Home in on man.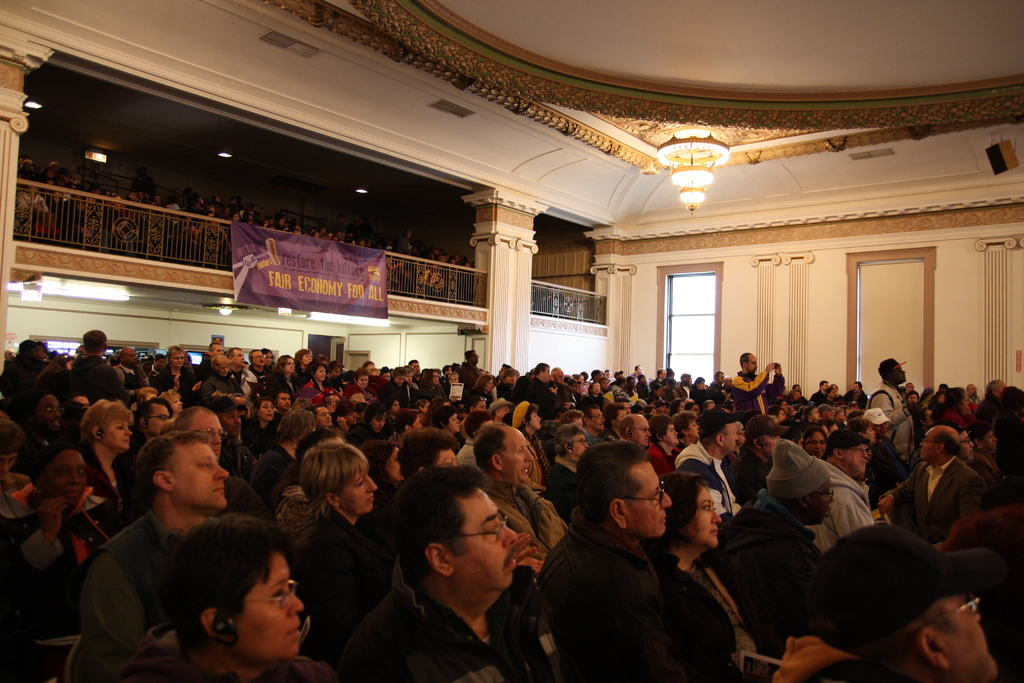
Homed in at 72/330/126/384.
